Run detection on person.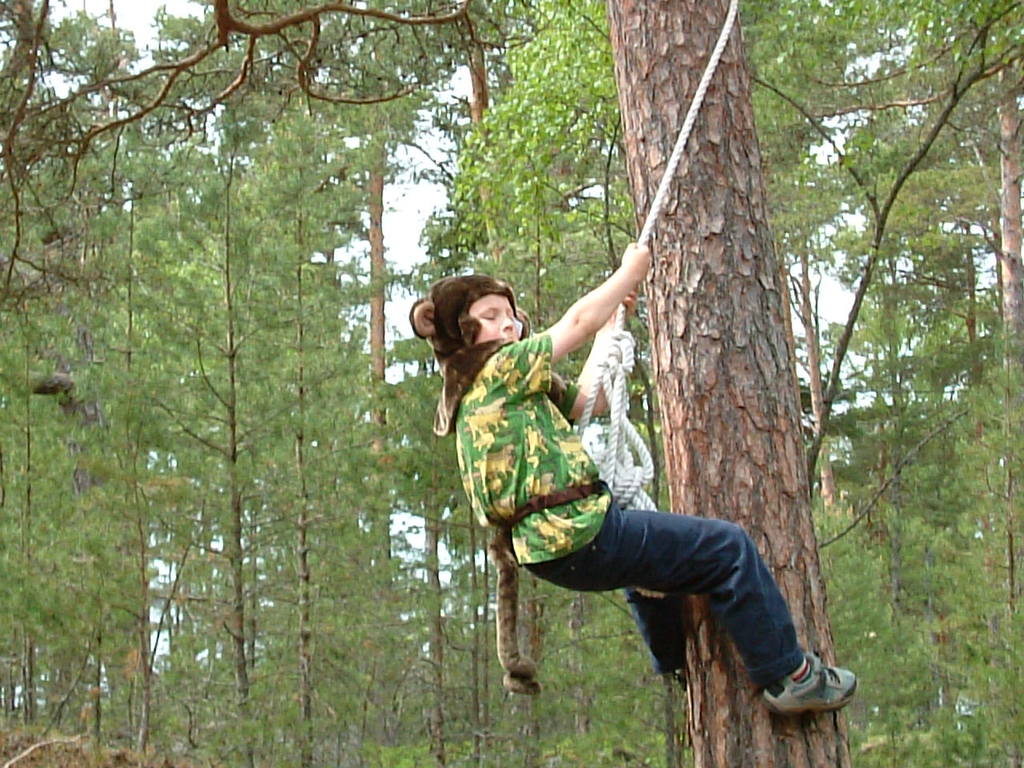
Result: <region>457, 274, 774, 725</region>.
